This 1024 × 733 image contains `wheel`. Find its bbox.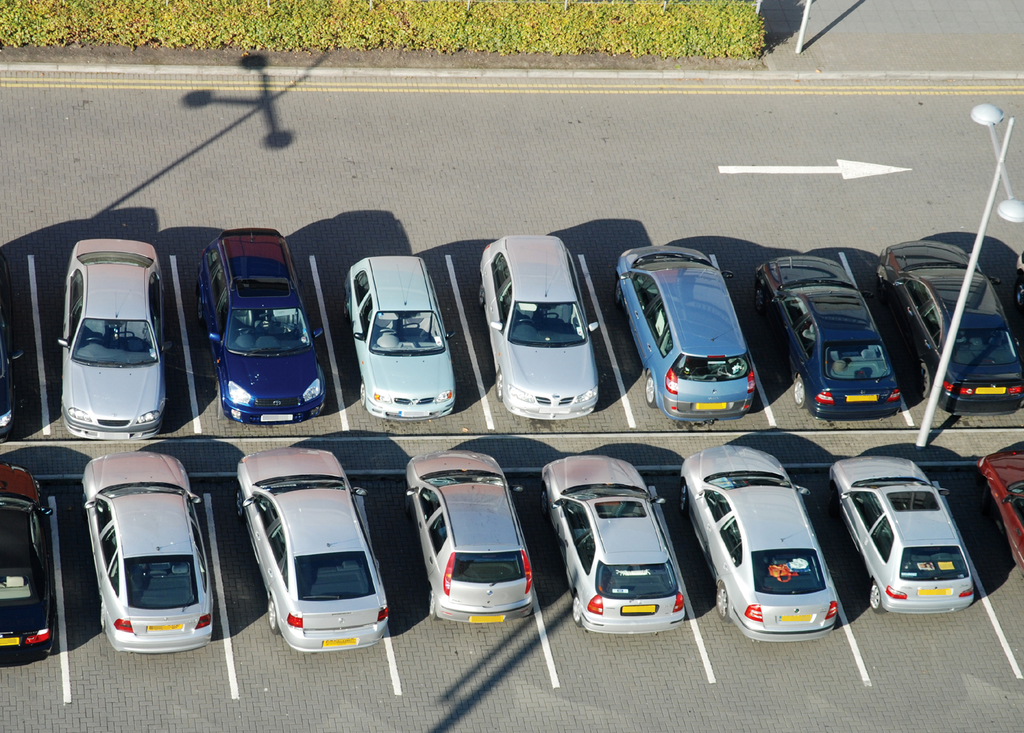
box(793, 377, 806, 410).
